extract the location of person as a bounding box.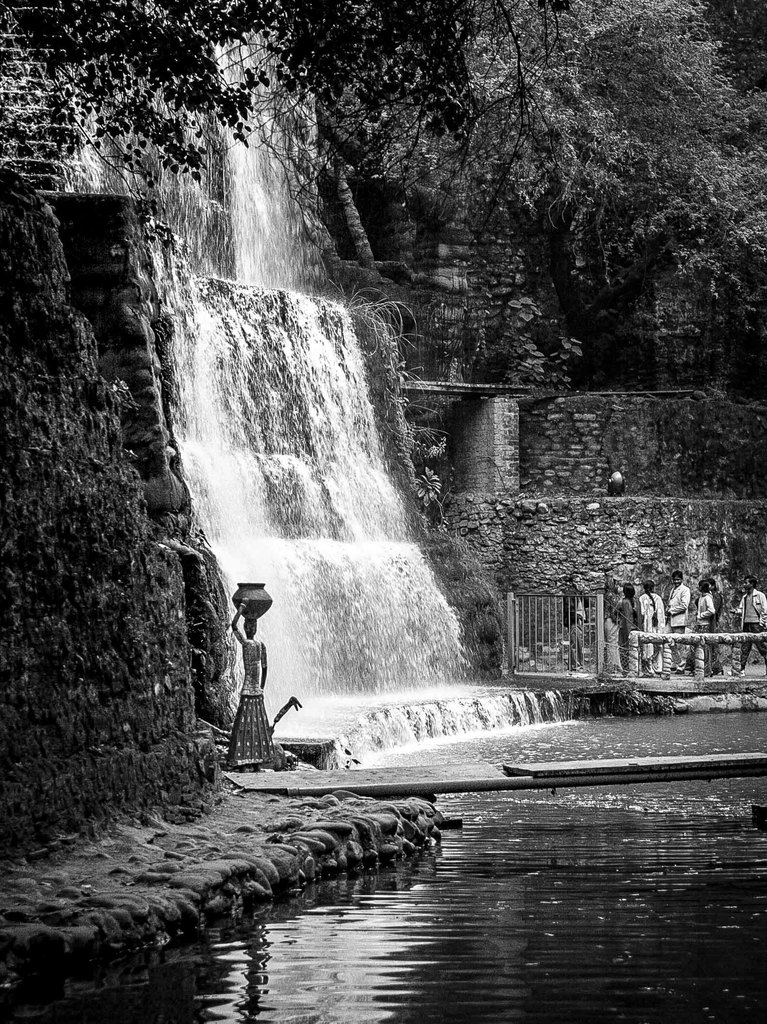
bbox(688, 584, 713, 676).
